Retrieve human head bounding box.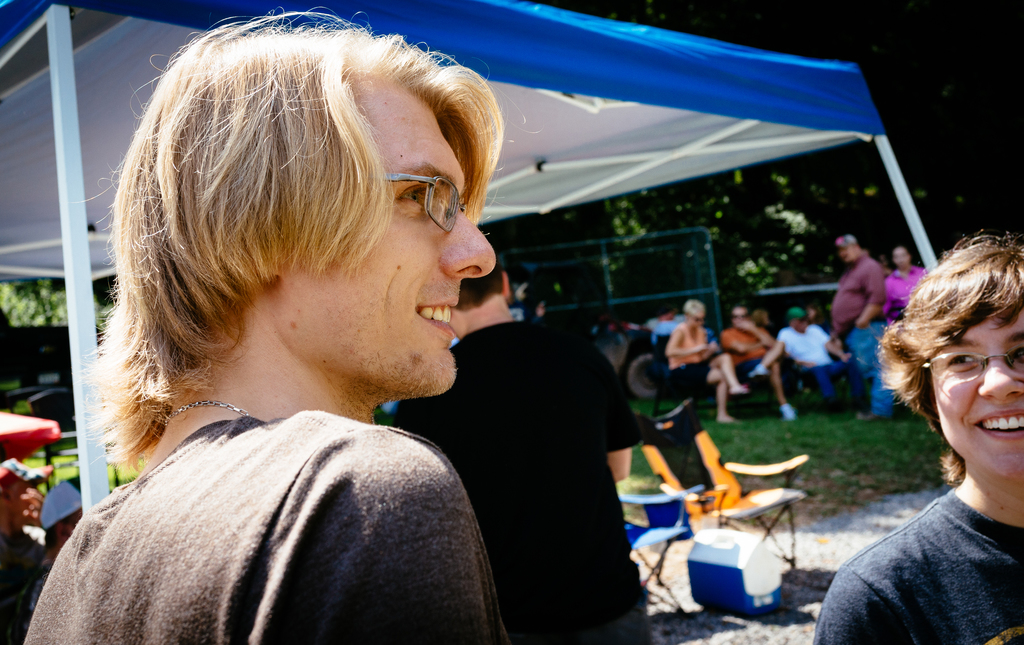
Bounding box: (728, 308, 753, 329).
